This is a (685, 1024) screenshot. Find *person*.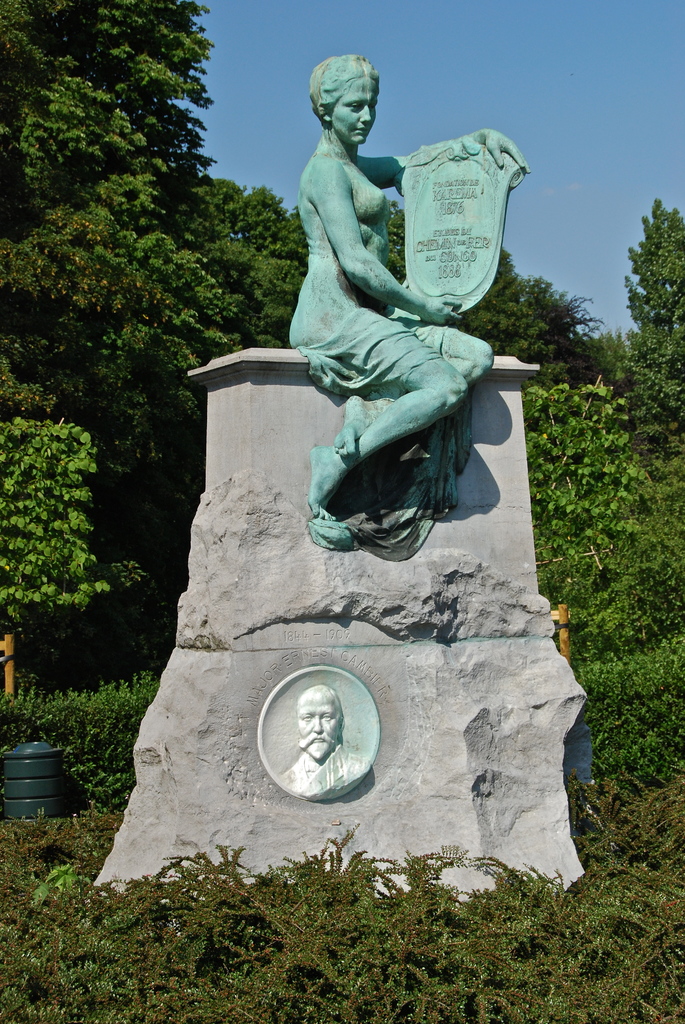
Bounding box: 285,687,369,804.
